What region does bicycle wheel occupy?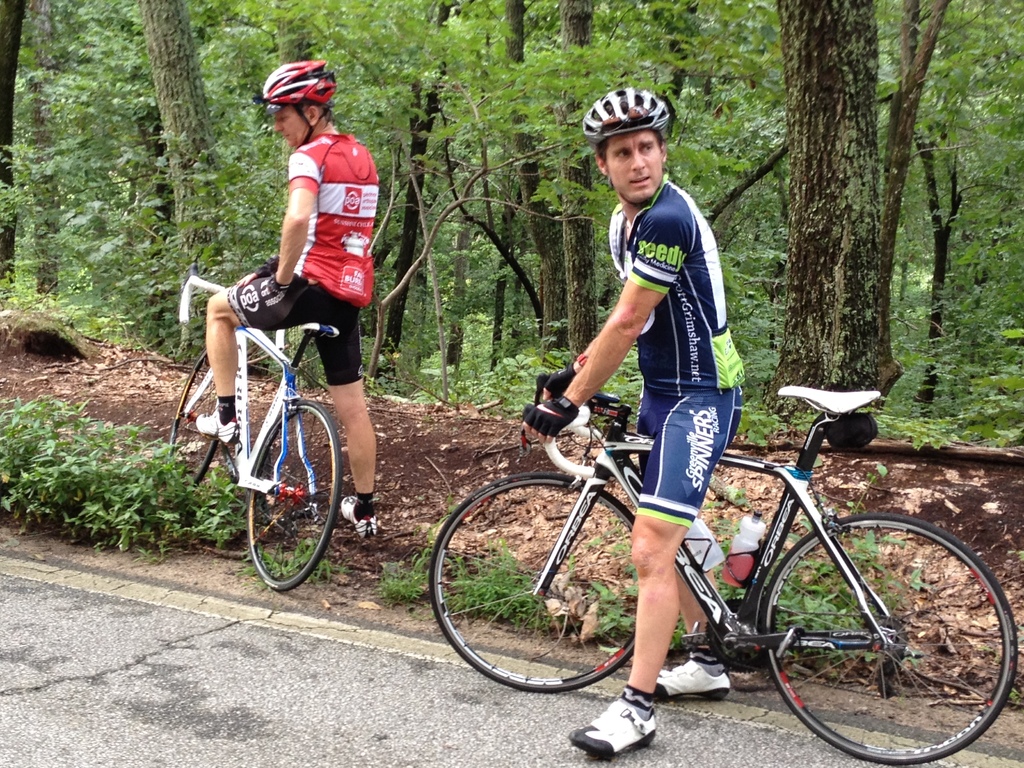
box(166, 345, 221, 490).
